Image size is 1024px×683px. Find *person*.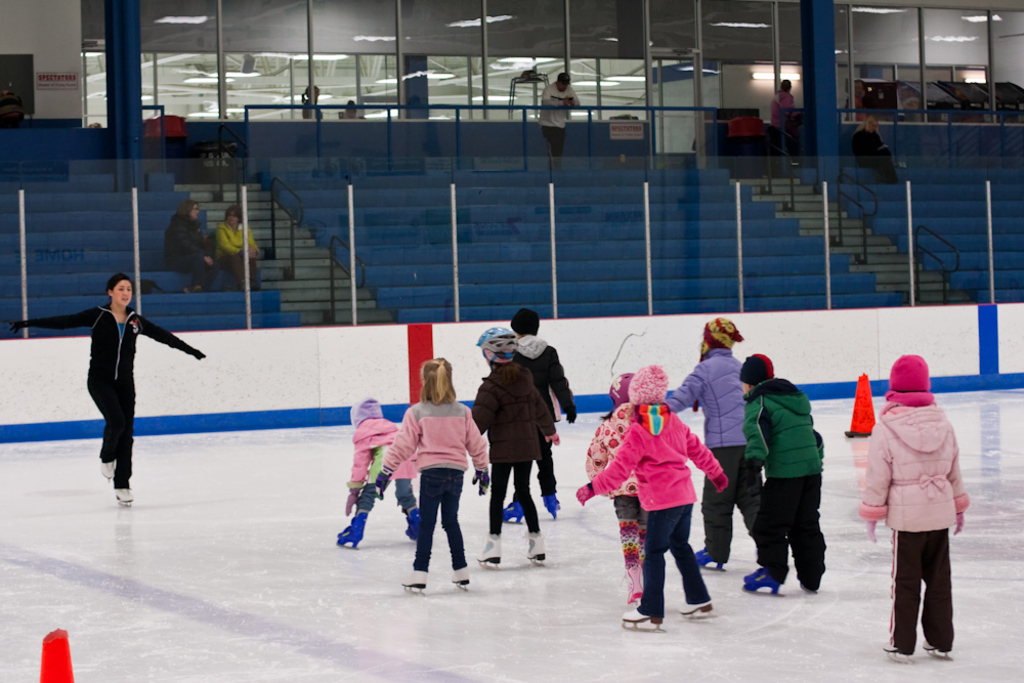
crop(536, 68, 581, 163).
